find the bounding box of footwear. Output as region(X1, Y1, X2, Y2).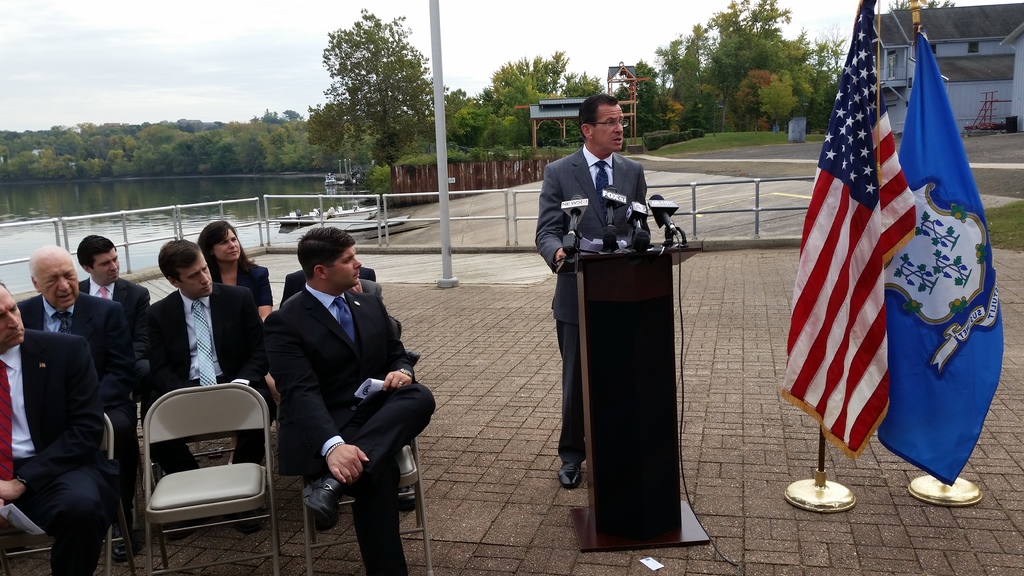
region(398, 485, 417, 516).
